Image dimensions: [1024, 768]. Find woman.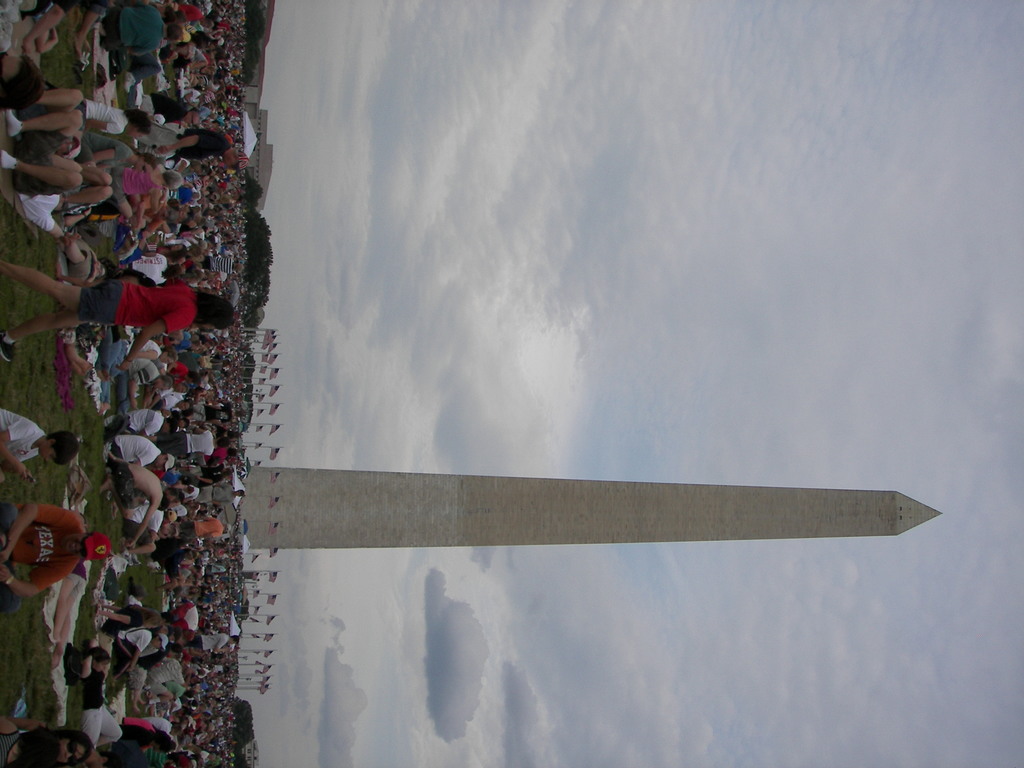
pyautogui.locateOnScreen(144, 426, 232, 460).
